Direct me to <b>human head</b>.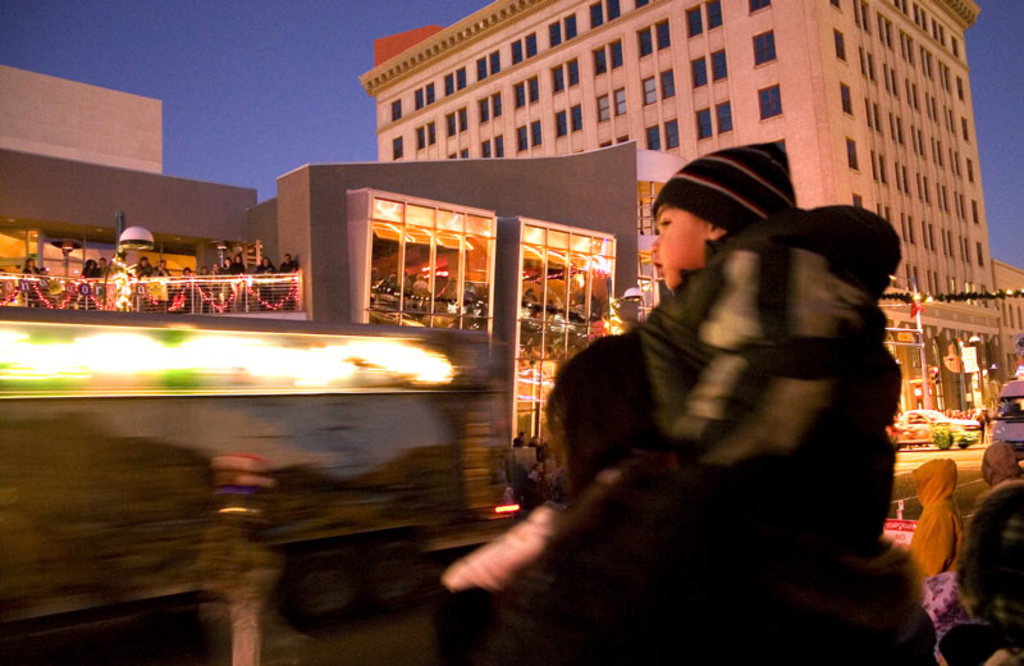
Direction: (left=634, top=152, right=800, bottom=269).
